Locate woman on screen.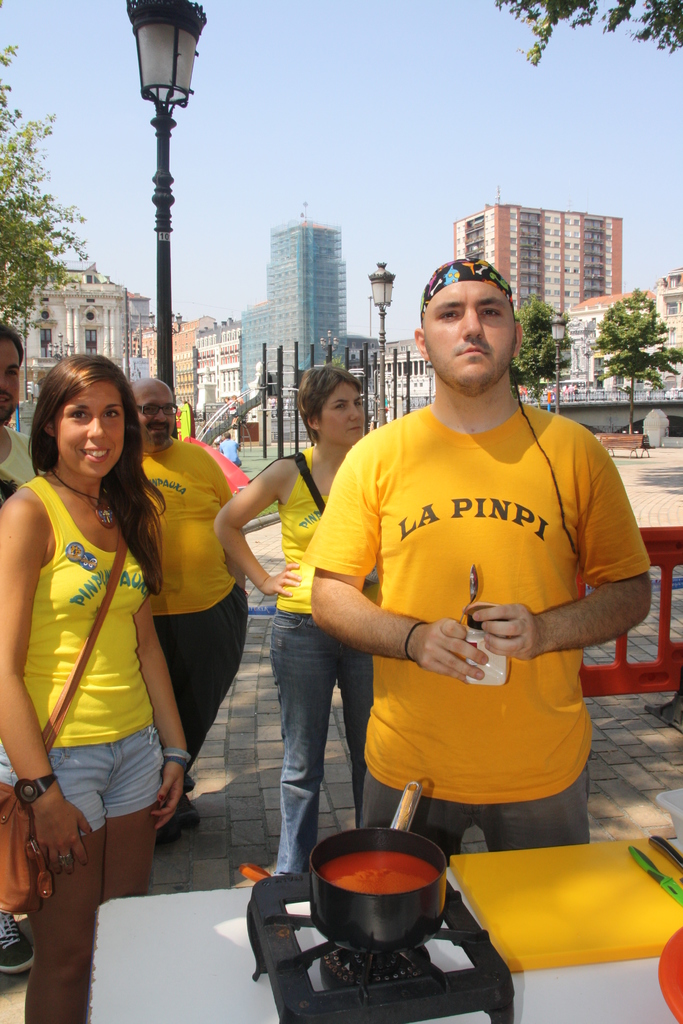
On screen at [210, 356, 361, 874].
